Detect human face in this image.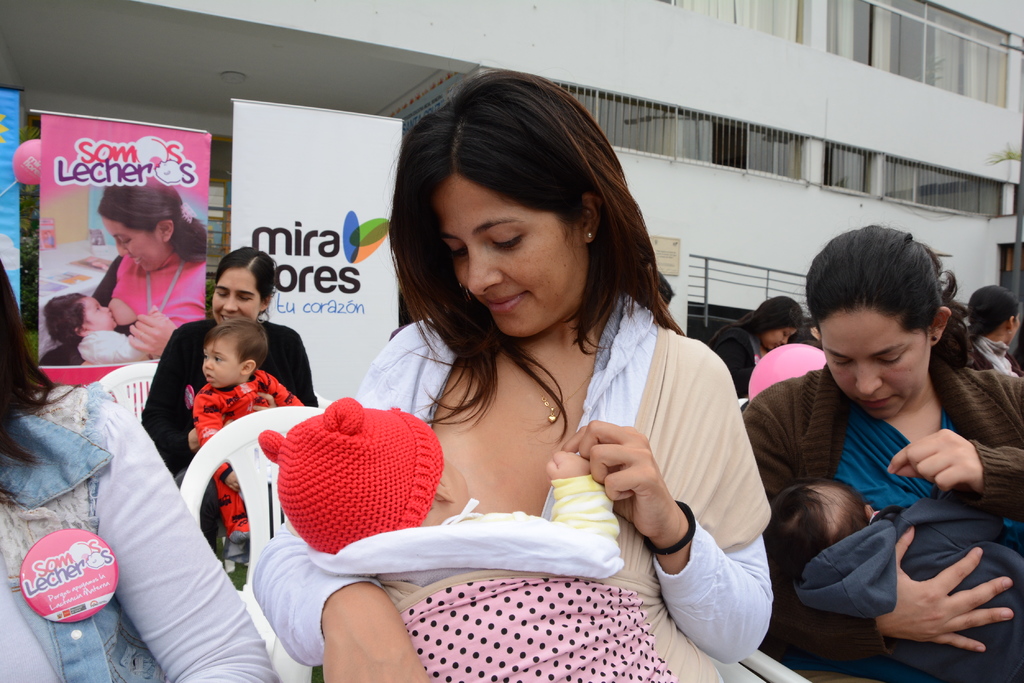
Detection: 207,271,259,330.
